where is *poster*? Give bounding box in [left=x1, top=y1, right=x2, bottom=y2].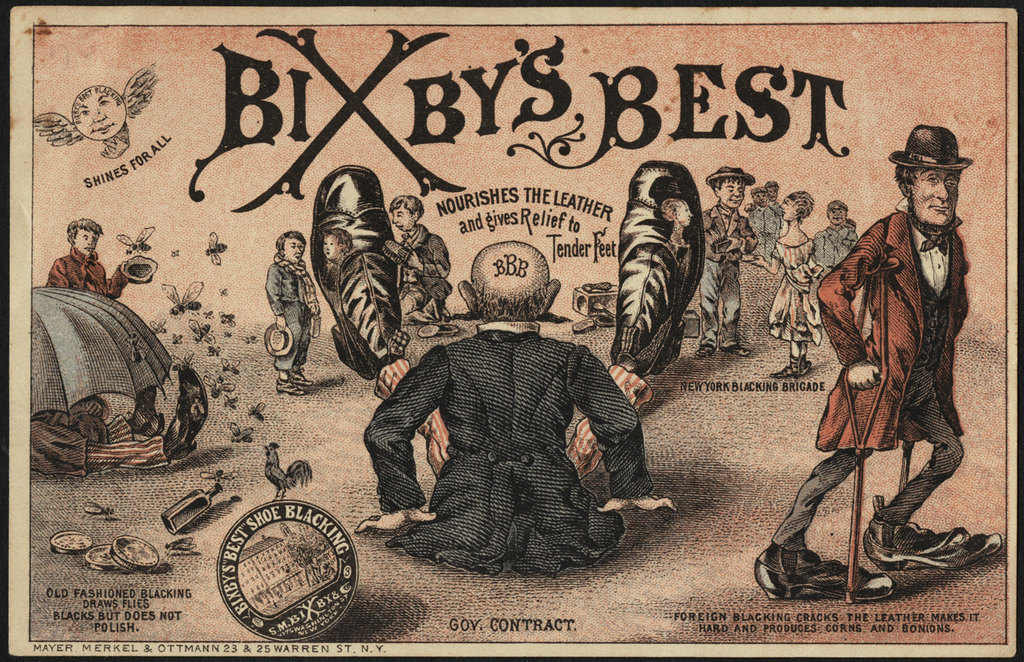
[left=0, top=0, right=1023, bottom=661].
